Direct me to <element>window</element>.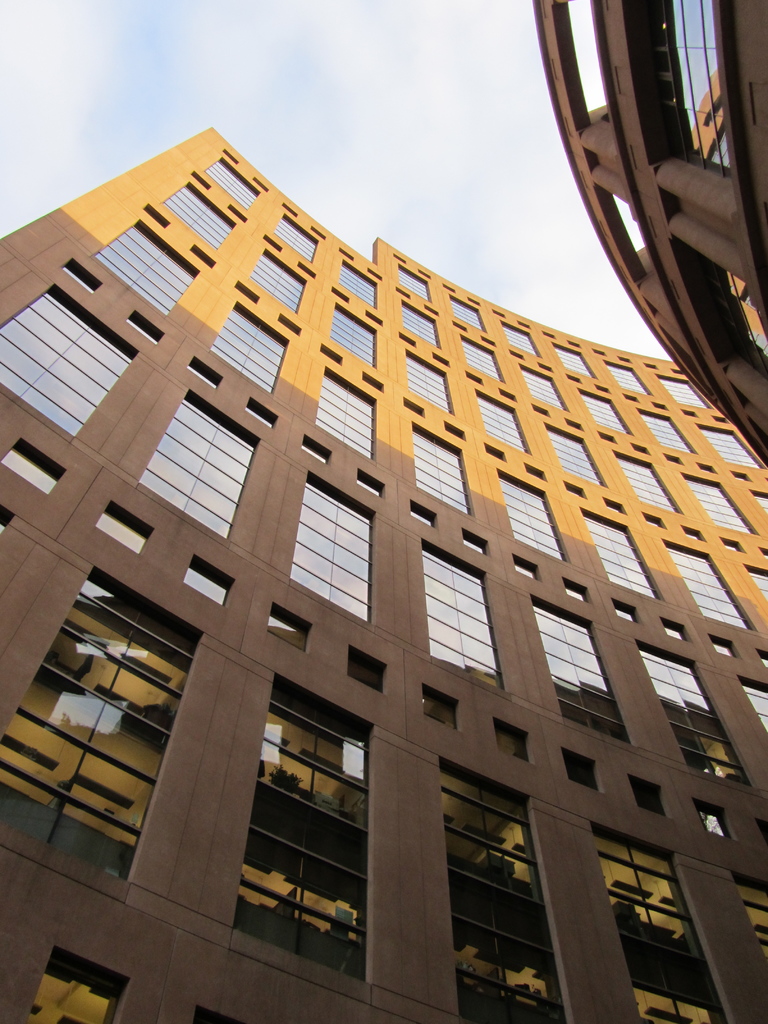
Direction: {"left": 742, "top": 877, "right": 767, "bottom": 973}.
